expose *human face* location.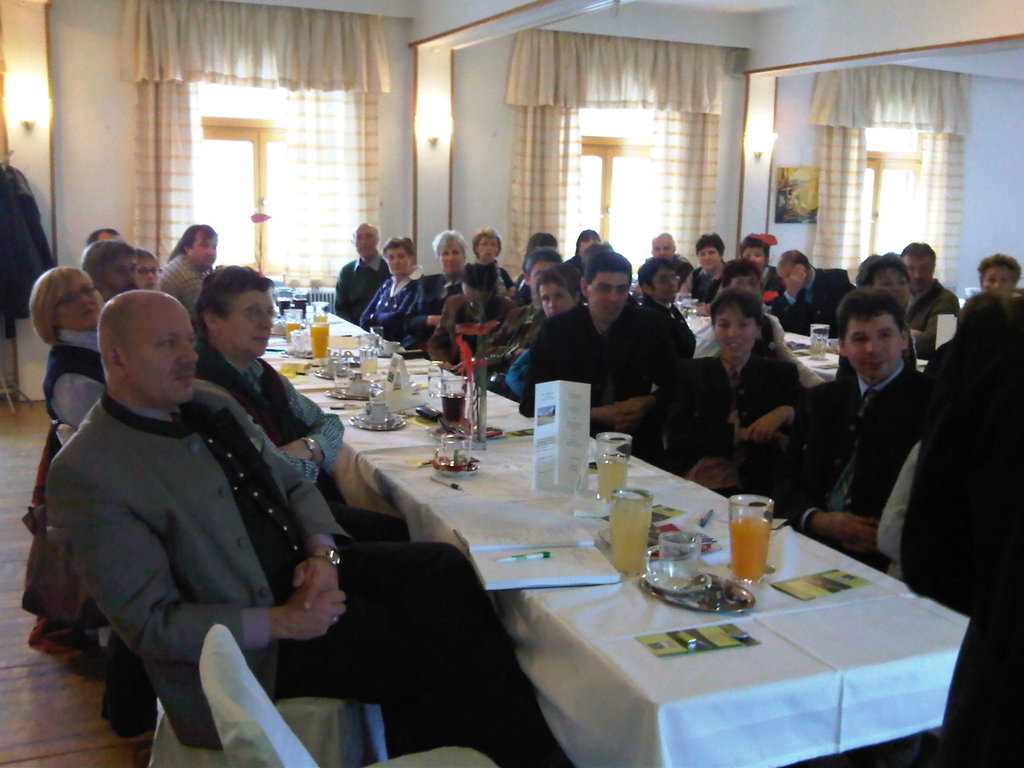
Exposed at <region>908, 252, 932, 291</region>.
